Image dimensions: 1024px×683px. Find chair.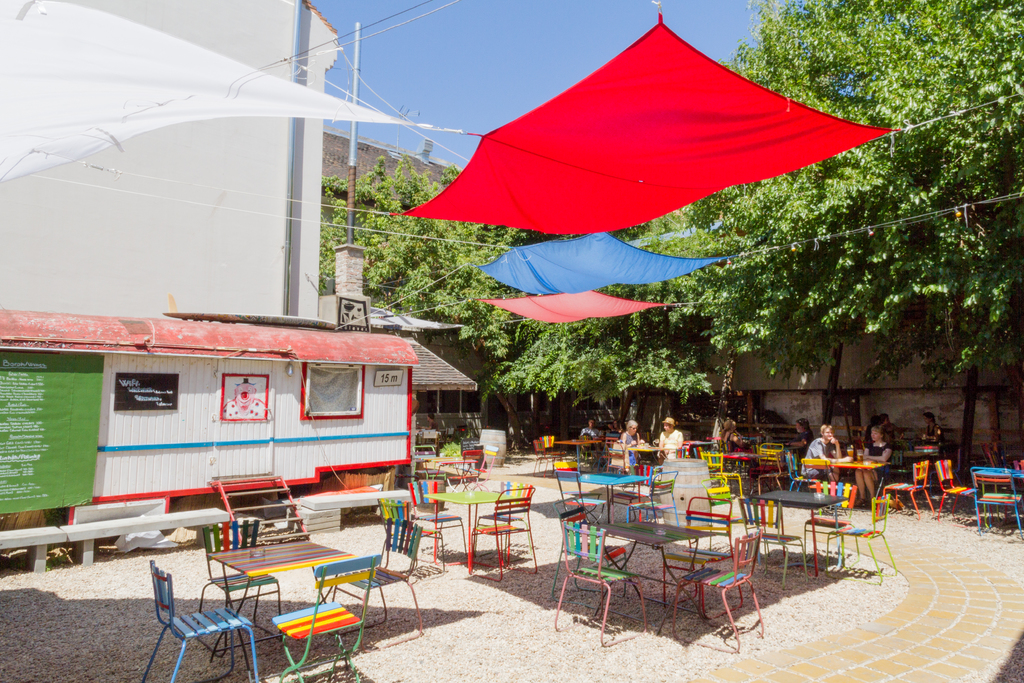
x1=543, y1=493, x2=631, y2=609.
